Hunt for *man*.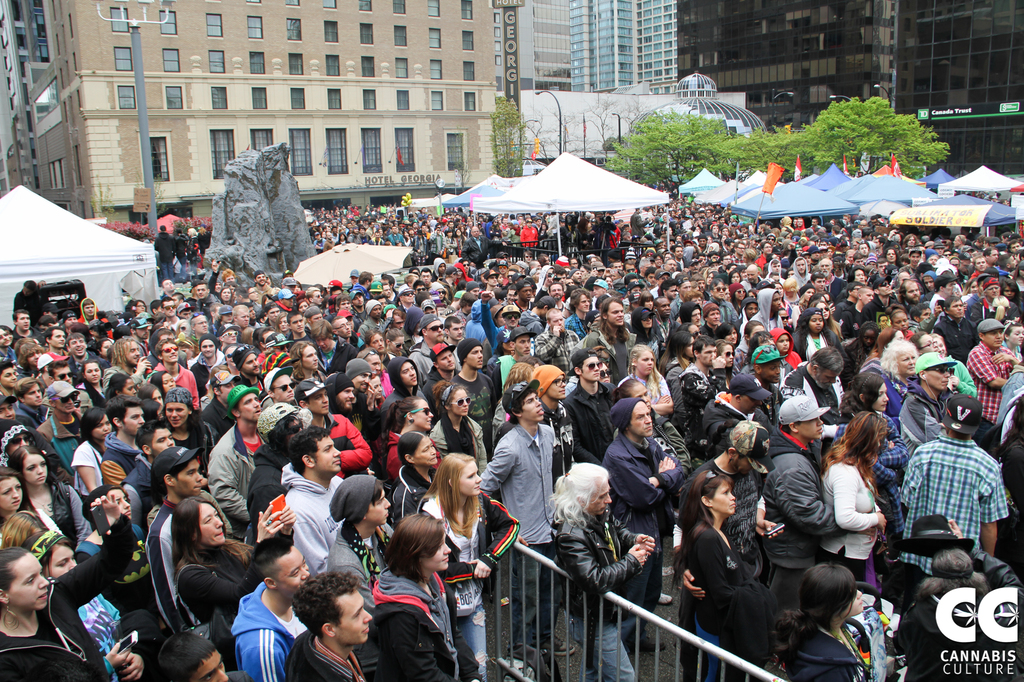
Hunted down at {"x1": 351, "y1": 290, "x2": 364, "y2": 331}.
